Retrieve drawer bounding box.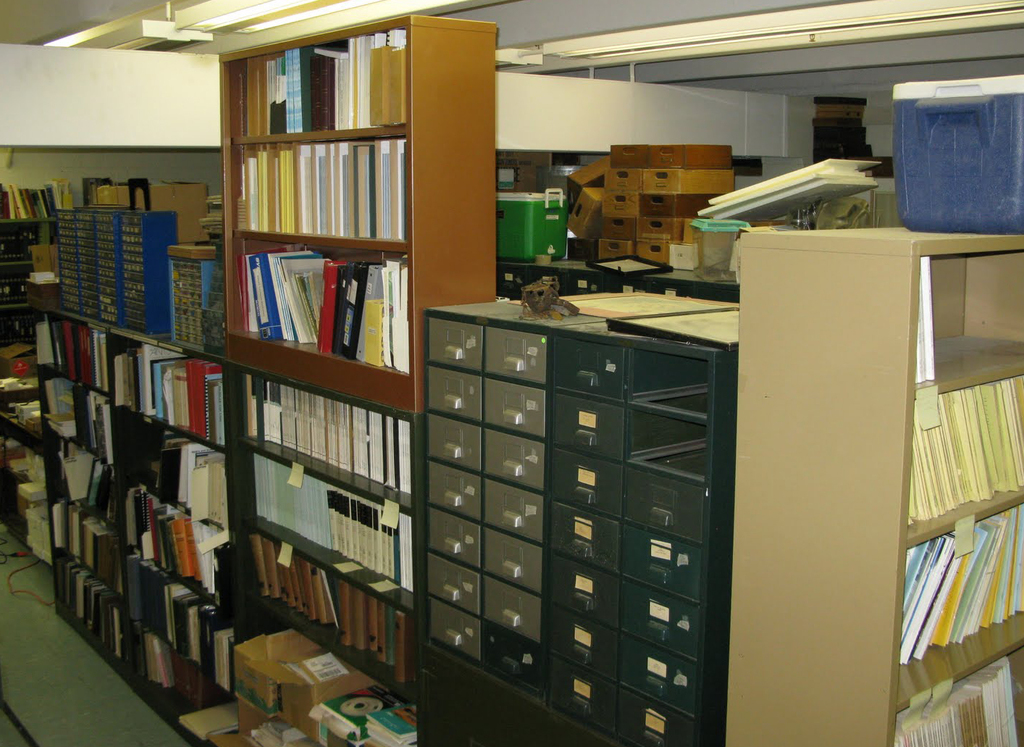
Bounding box: (429, 320, 485, 364).
